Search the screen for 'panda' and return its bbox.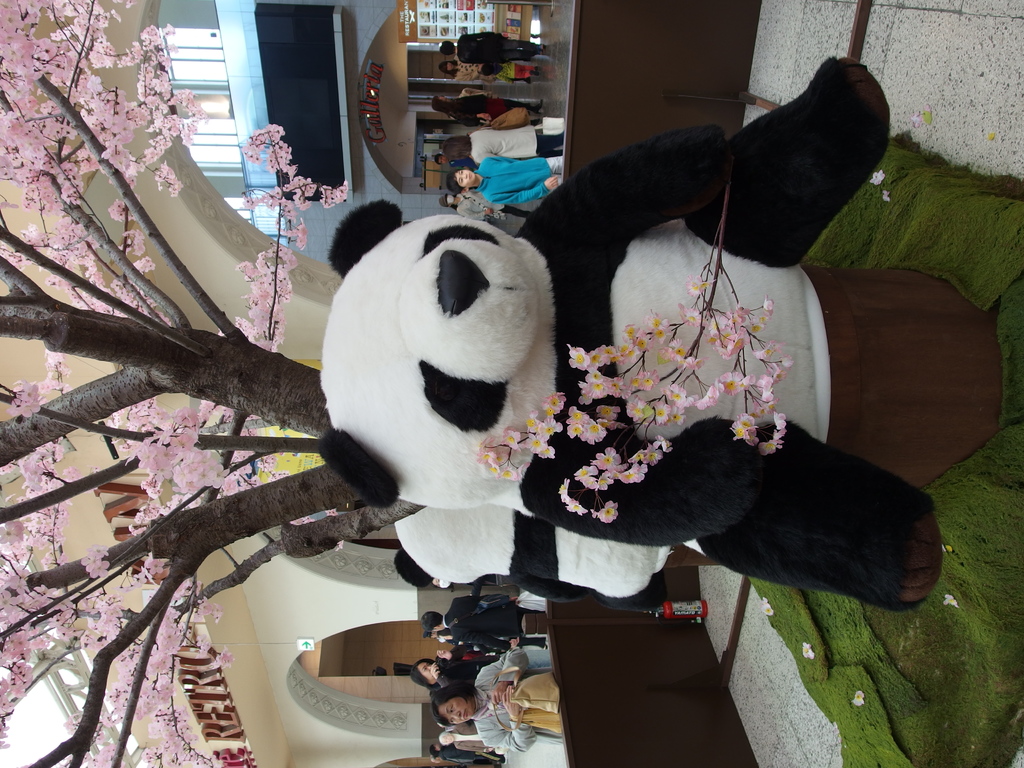
Found: crop(312, 56, 948, 611).
